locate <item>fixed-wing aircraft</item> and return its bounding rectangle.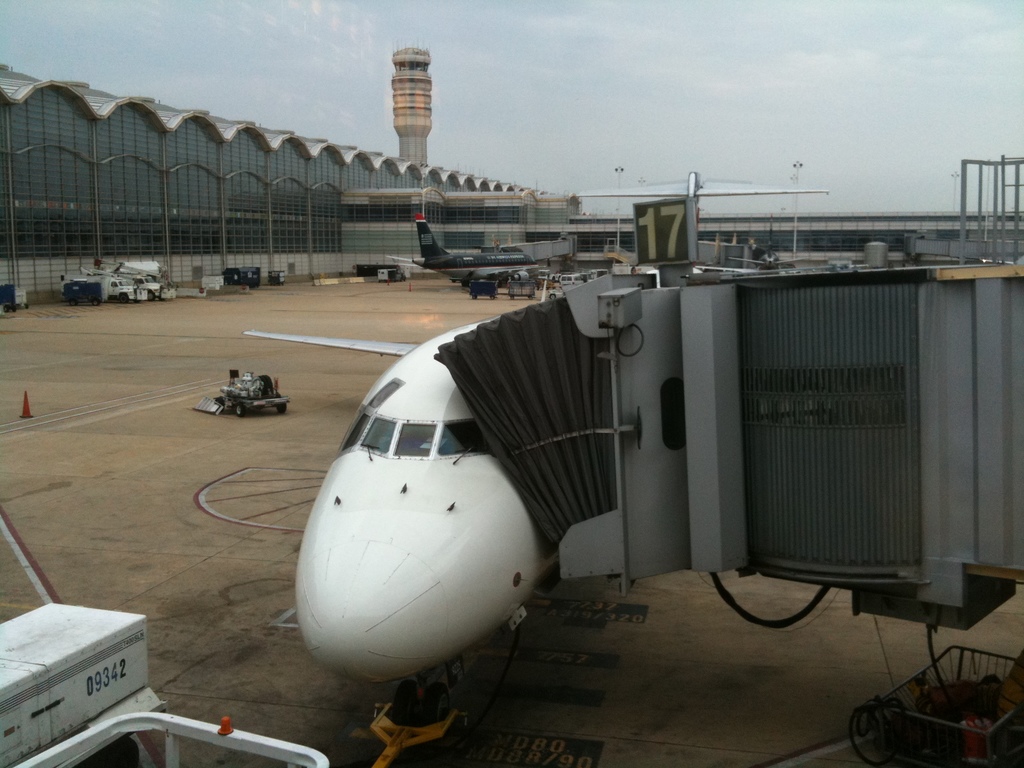
detection(242, 315, 575, 739).
